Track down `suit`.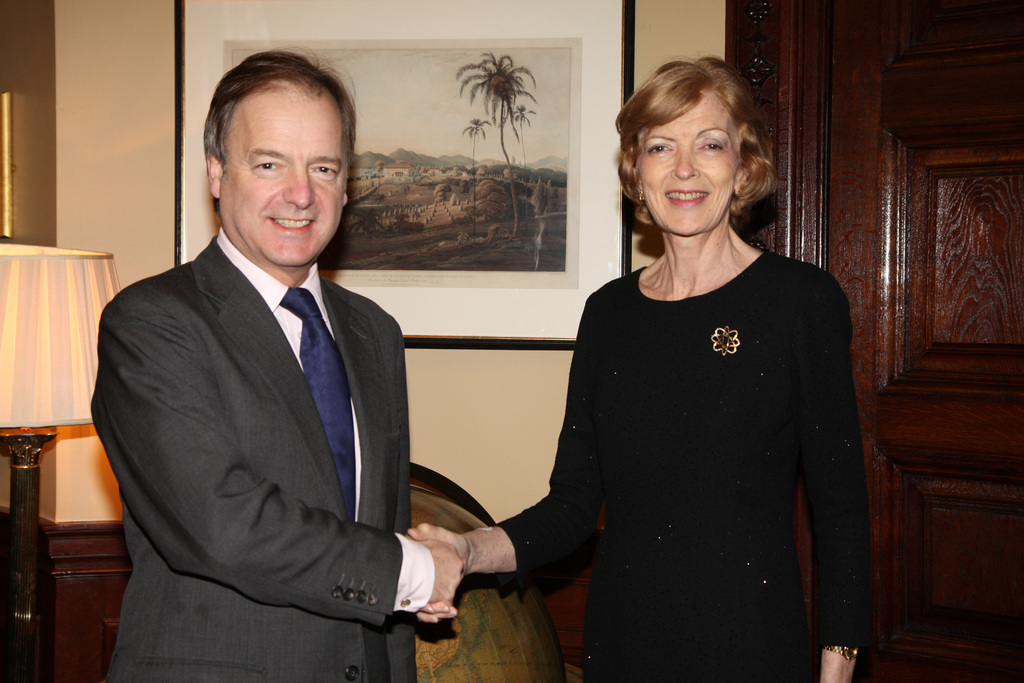
Tracked to region(88, 119, 458, 680).
